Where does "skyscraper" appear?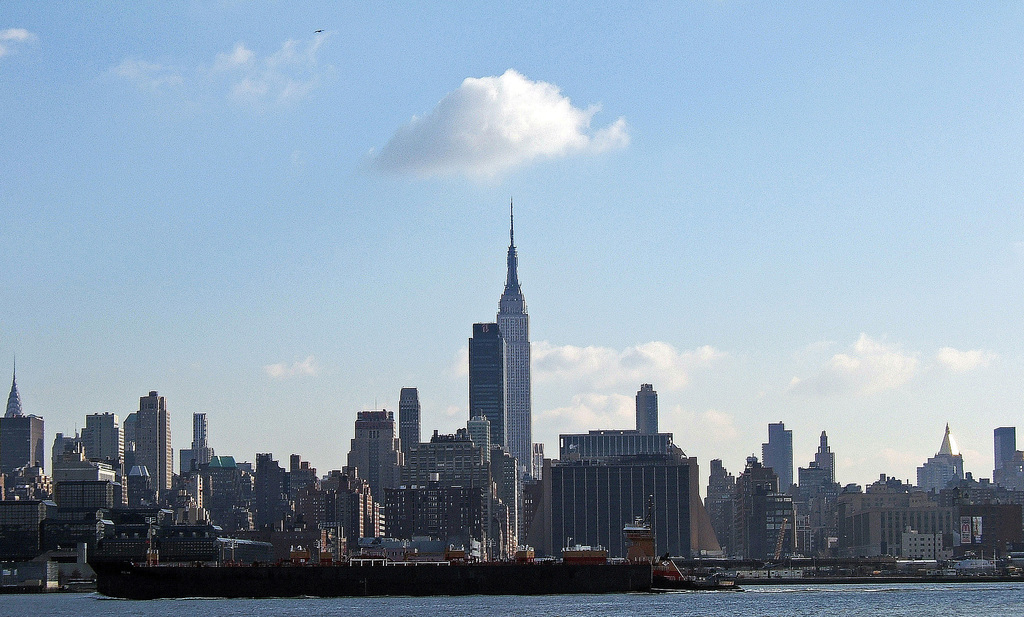
Appears at (343,397,398,506).
